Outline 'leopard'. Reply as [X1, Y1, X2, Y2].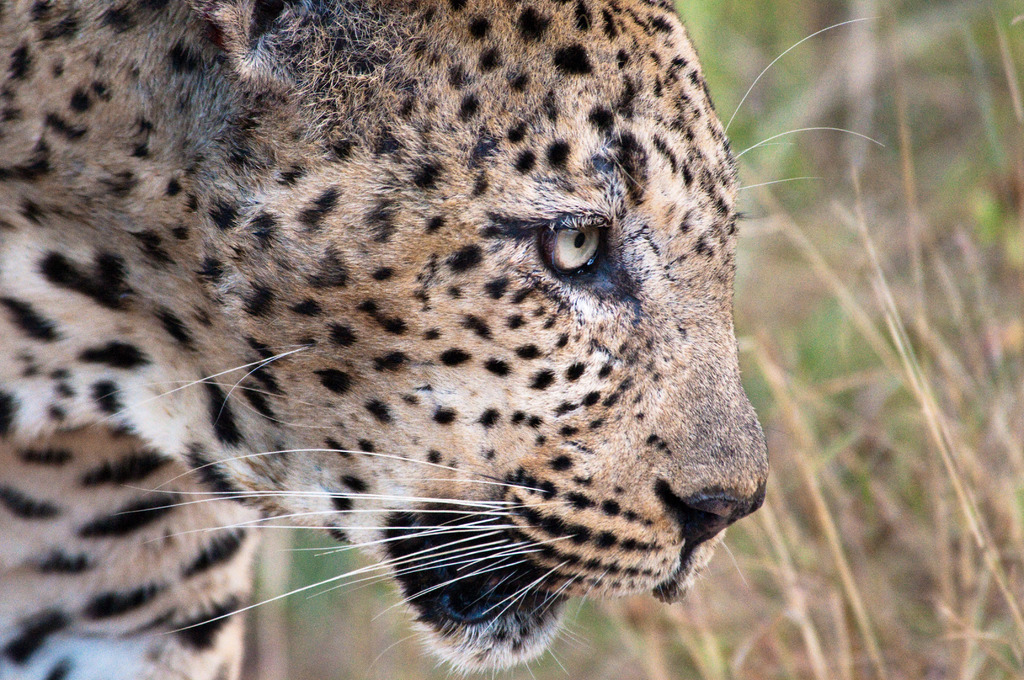
[0, 0, 888, 679].
